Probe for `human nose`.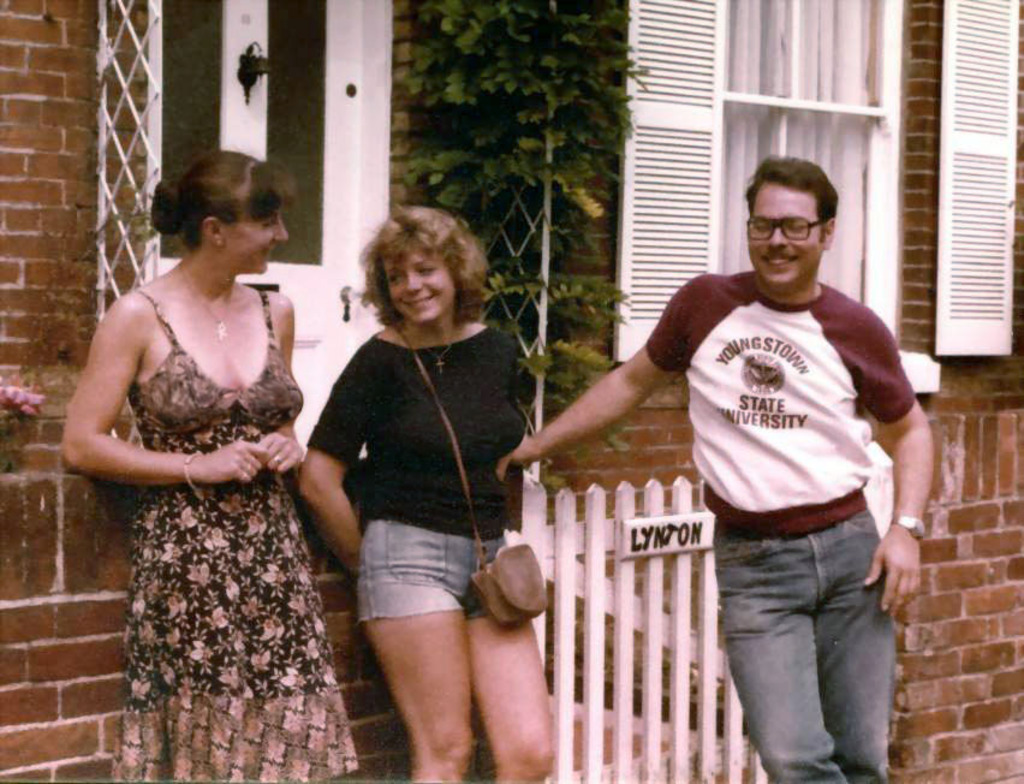
Probe result: BBox(404, 272, 423, 295).
